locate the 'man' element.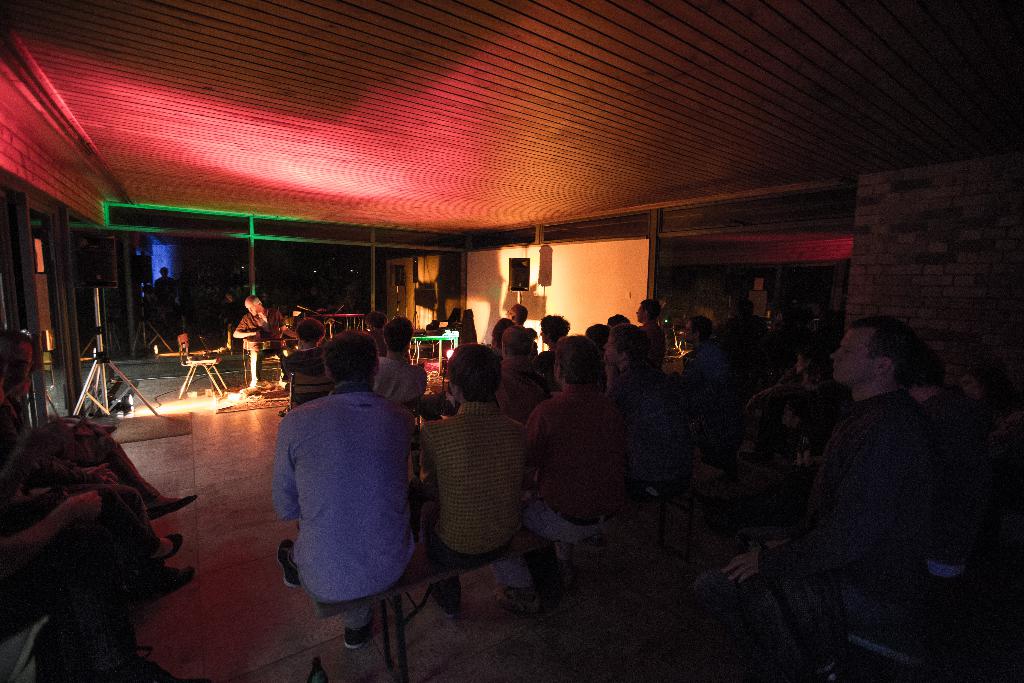
Element bbox: rect(712, 306, 935, 682).
